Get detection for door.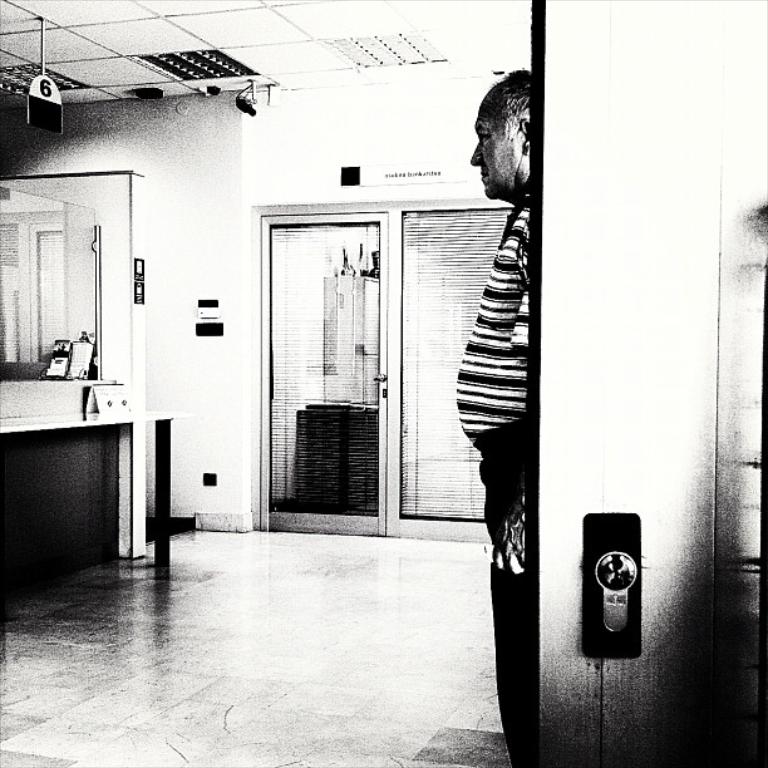
Detection: 245, 184, 424, 543.
